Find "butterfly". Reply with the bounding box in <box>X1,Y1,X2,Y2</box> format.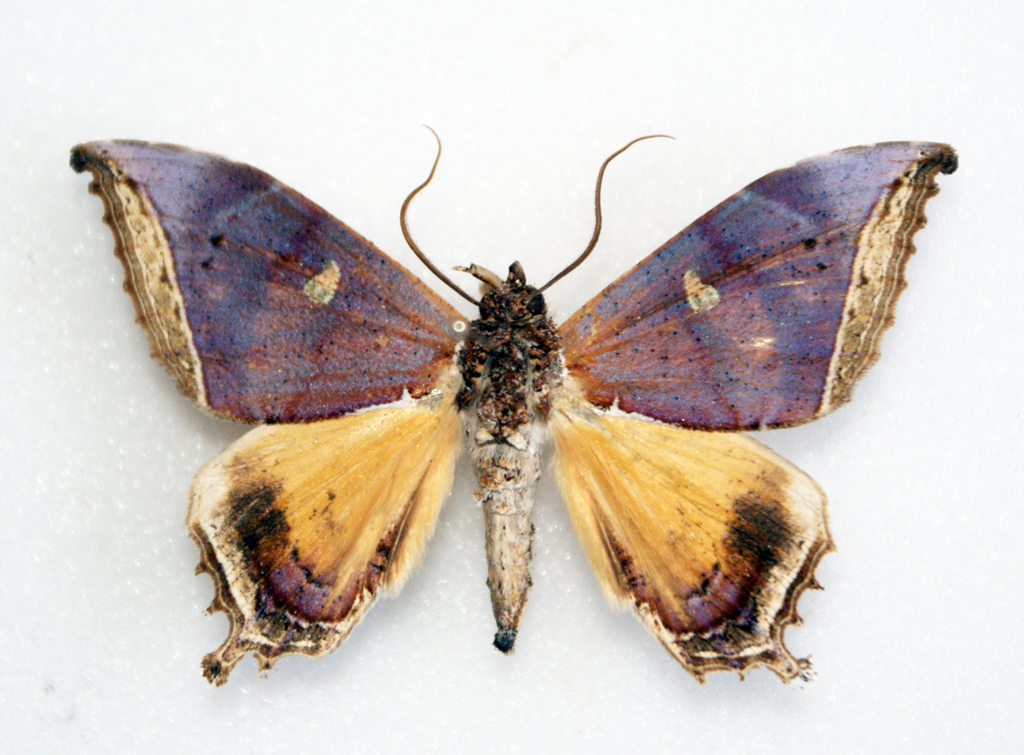
<box>112,125,941,706</box>.
